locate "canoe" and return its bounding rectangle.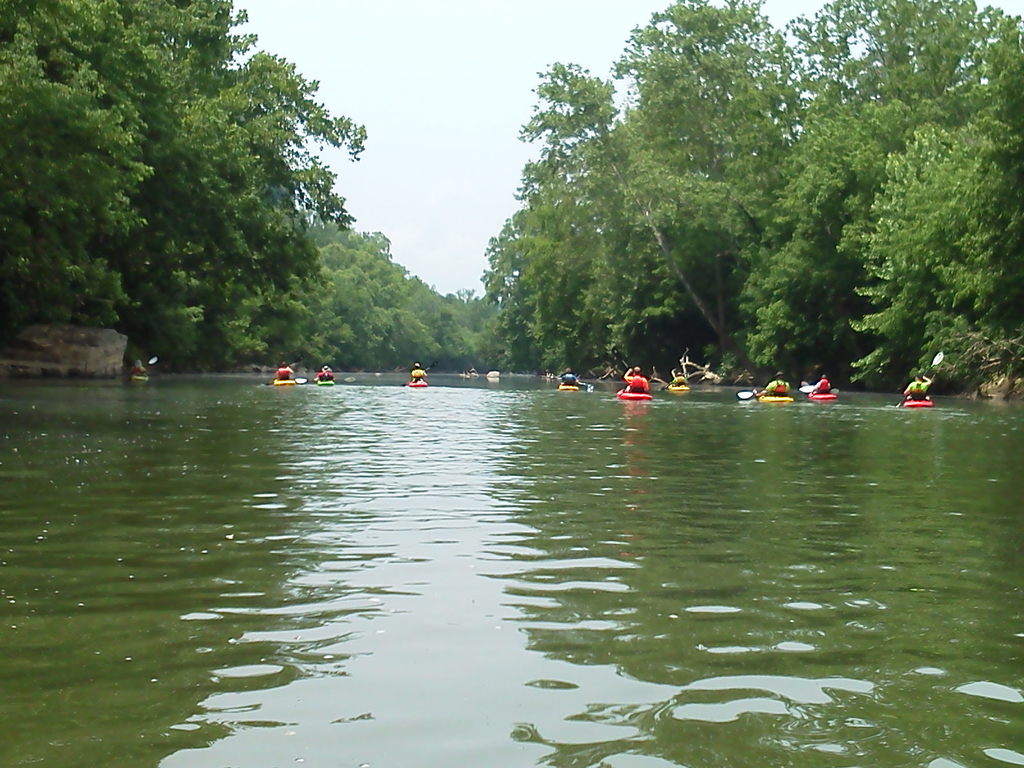
l=616, t=388, r=652, b=403.
